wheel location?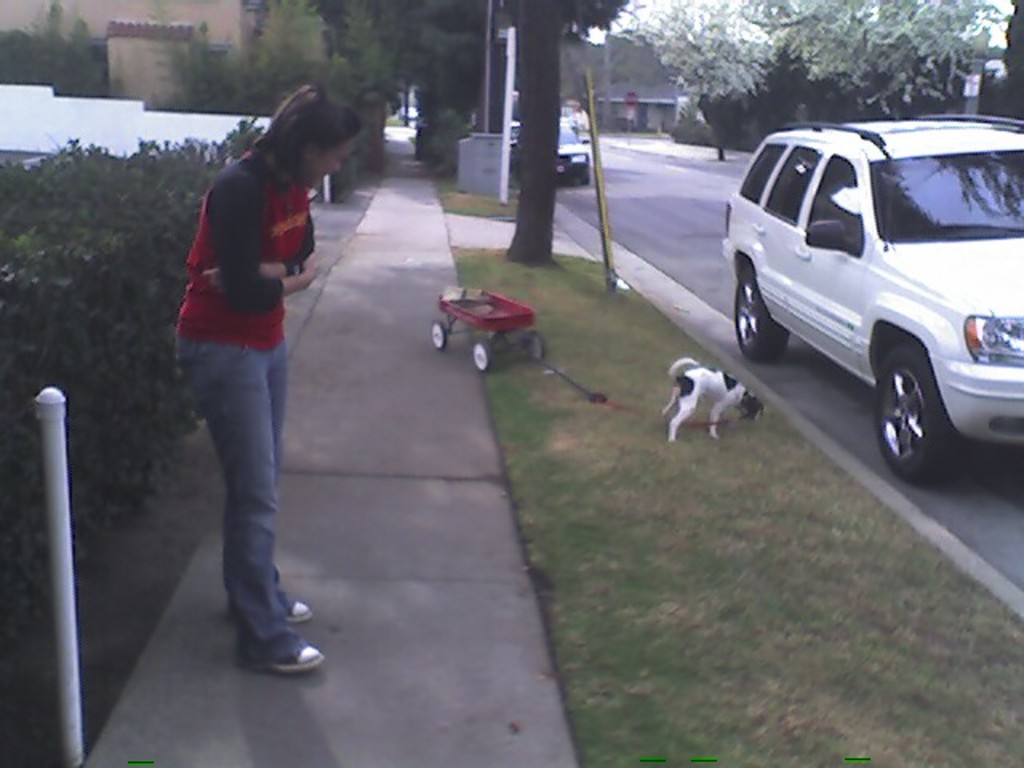
BBox(734, 269, 787, 362)
